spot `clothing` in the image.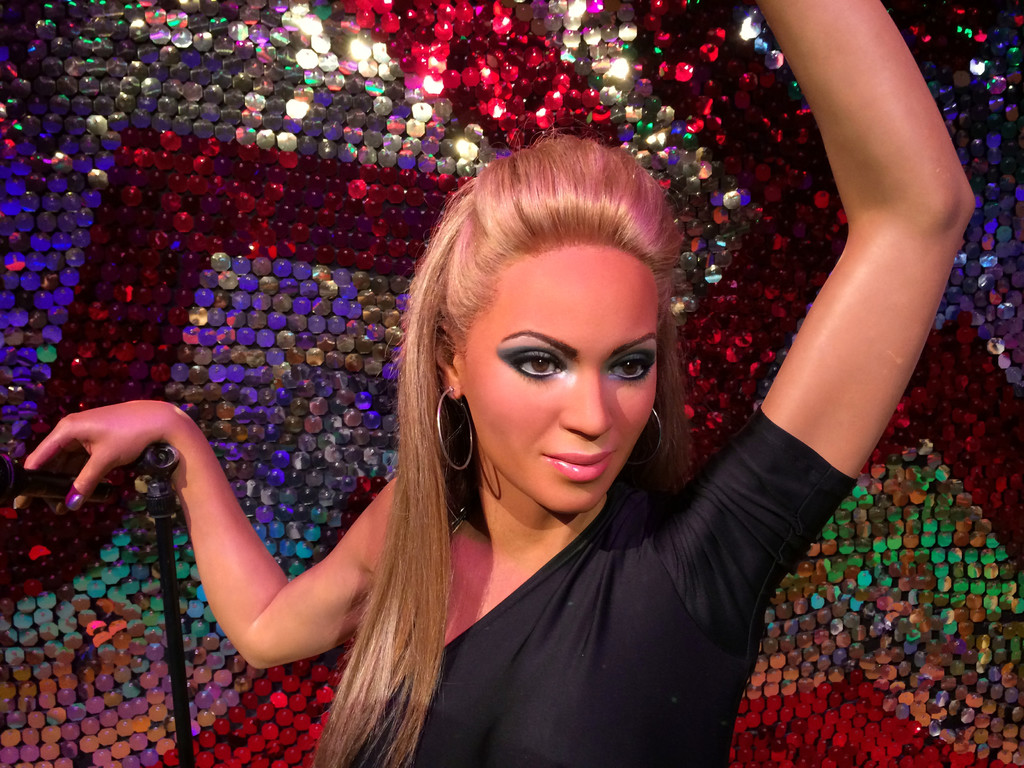
`clothing` found at 357,400,859,767.
